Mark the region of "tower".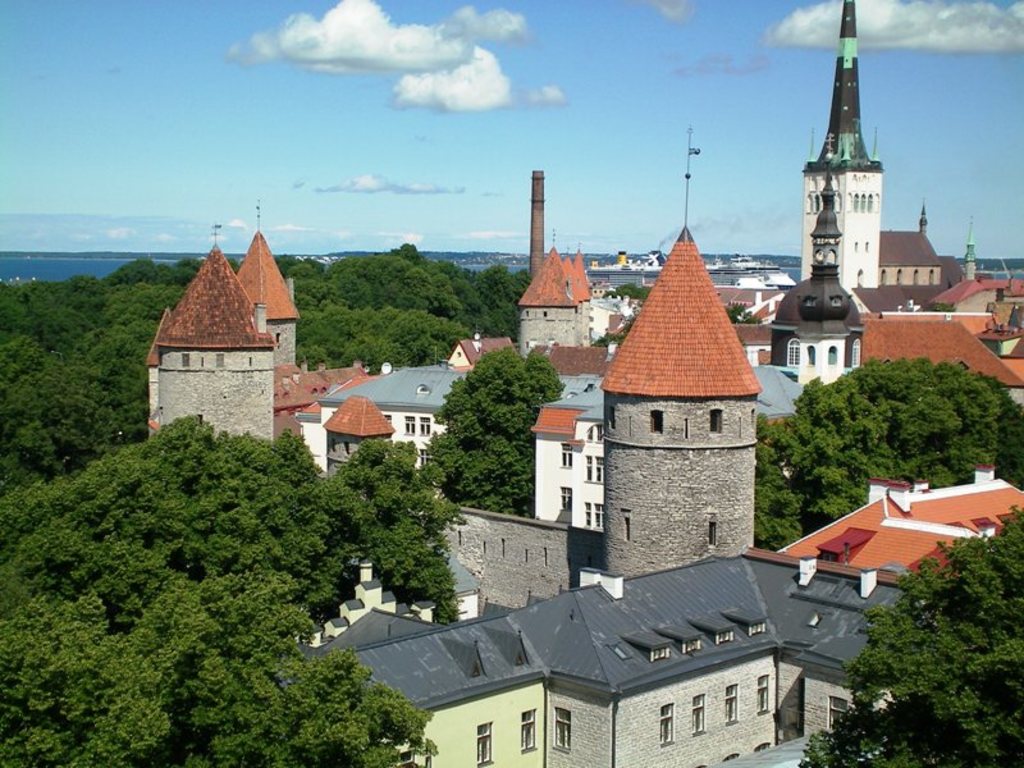
Region: 794:0:882:283.
